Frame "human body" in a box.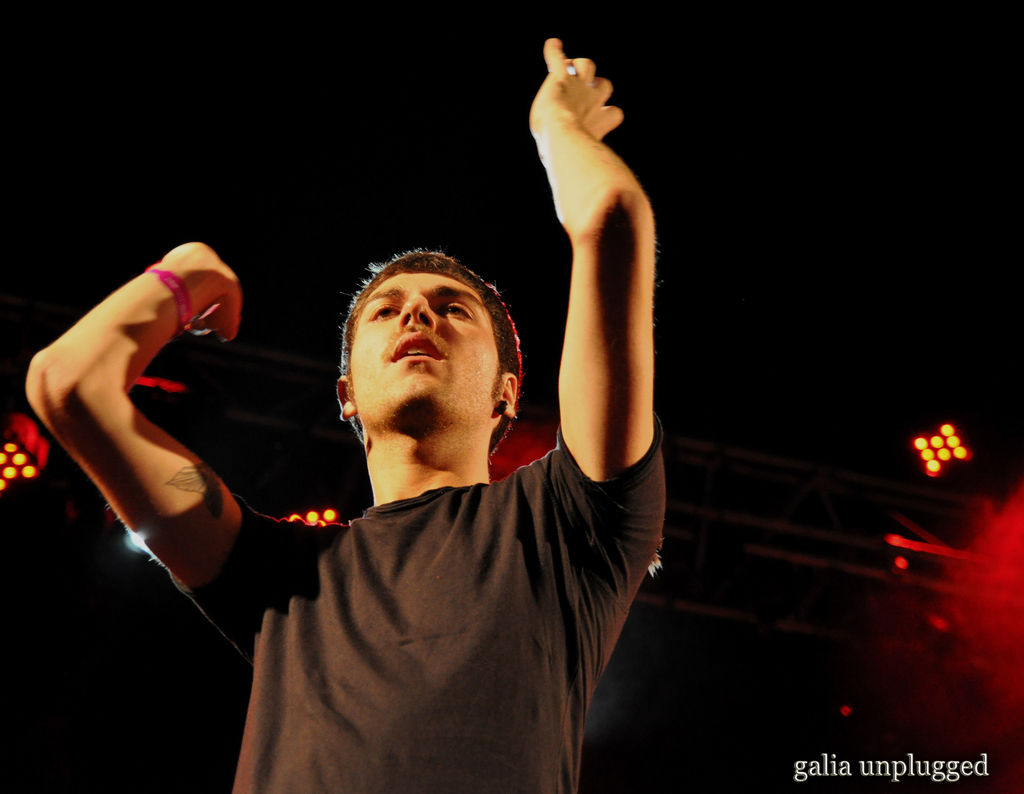
<region>33, 27, 653, 793</region>.
